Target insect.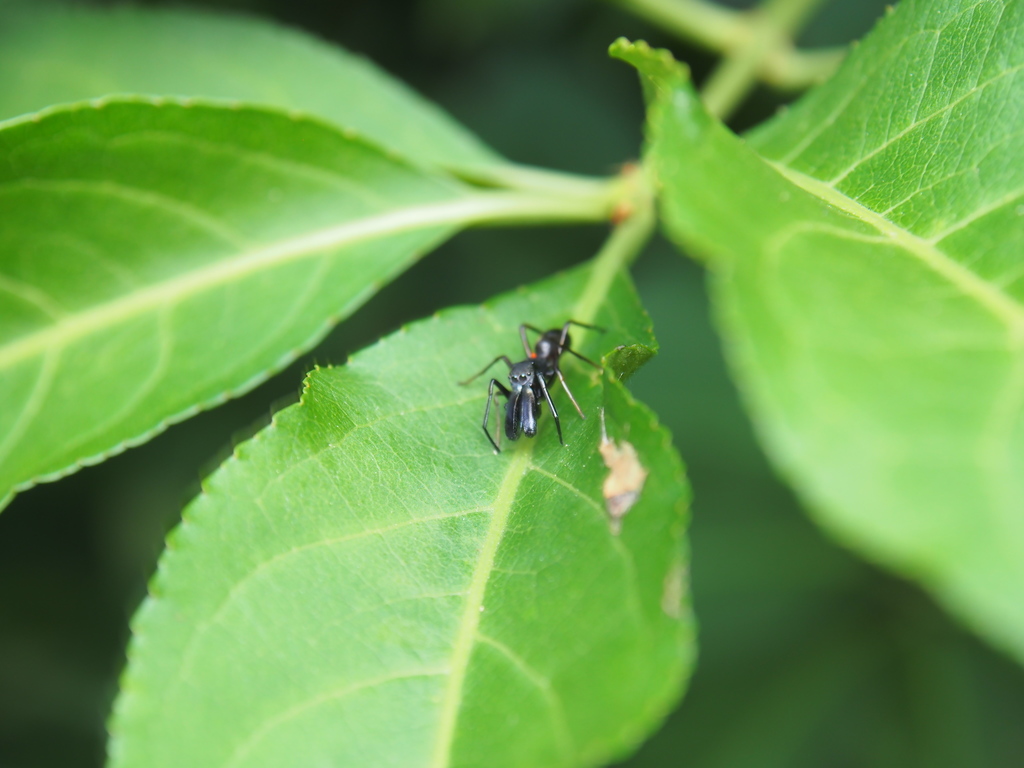
Target region: (454, 321, 608, 452).
